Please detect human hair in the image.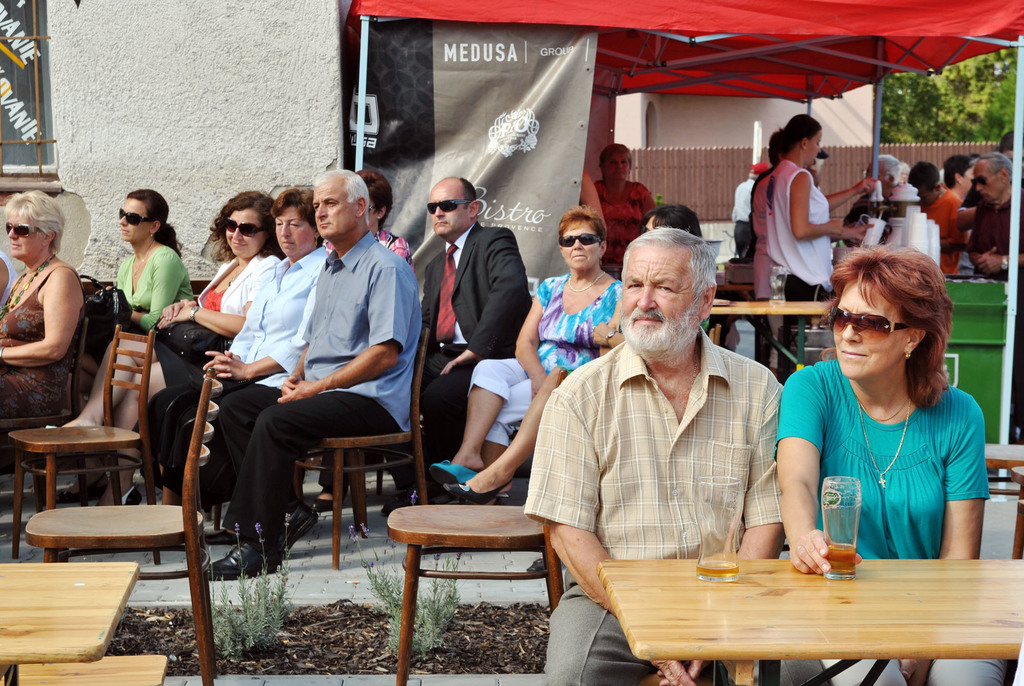
crop(620, 224, 717, 312).
